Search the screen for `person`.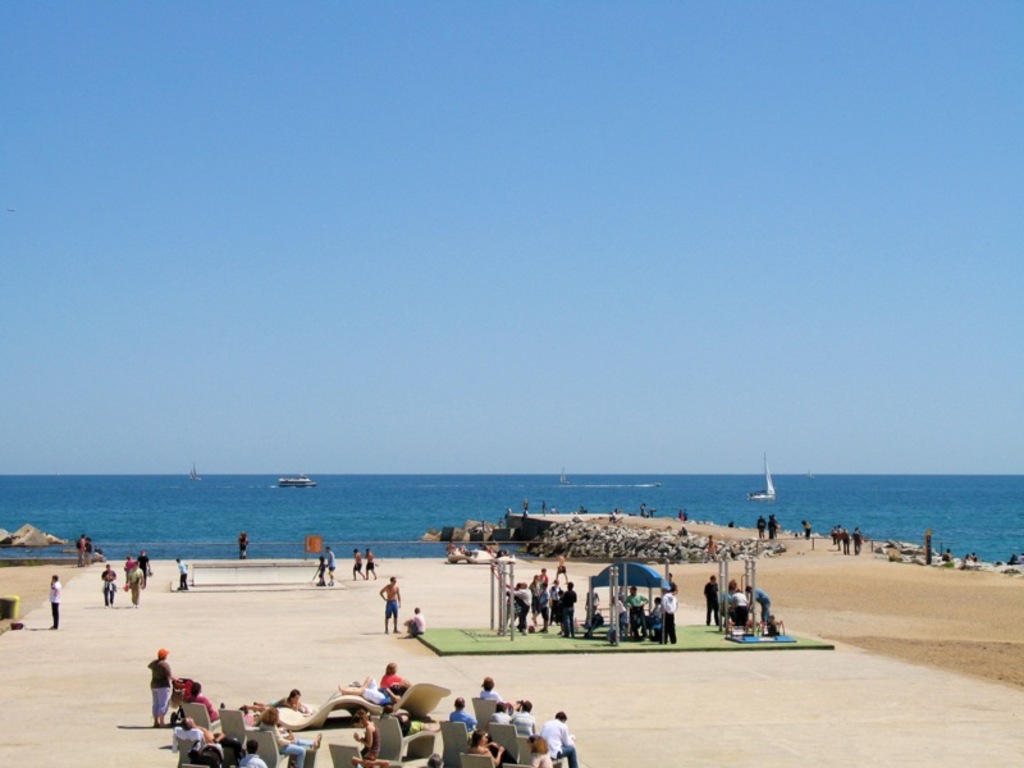
Found at <region>83, 539, 93, 564</region>.
